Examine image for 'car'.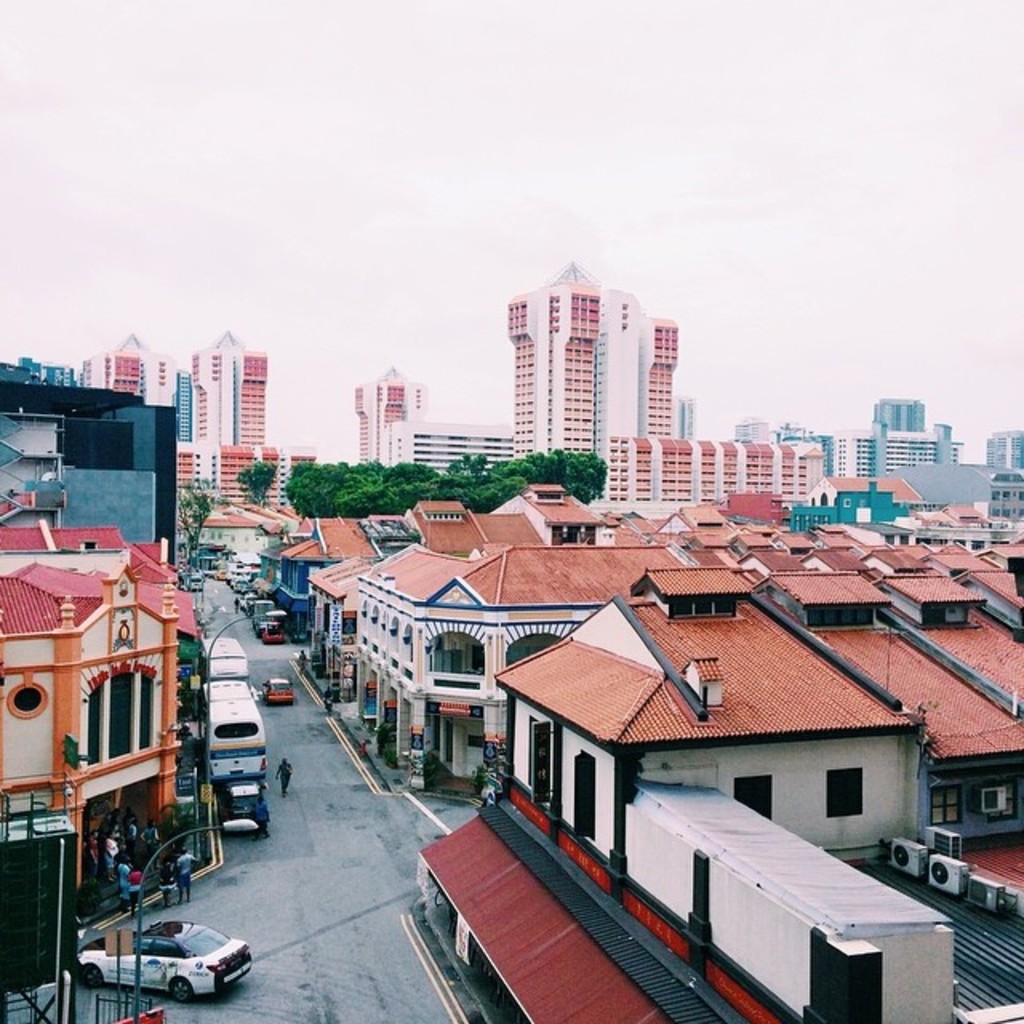
Examination result: 261,610,288,646.
